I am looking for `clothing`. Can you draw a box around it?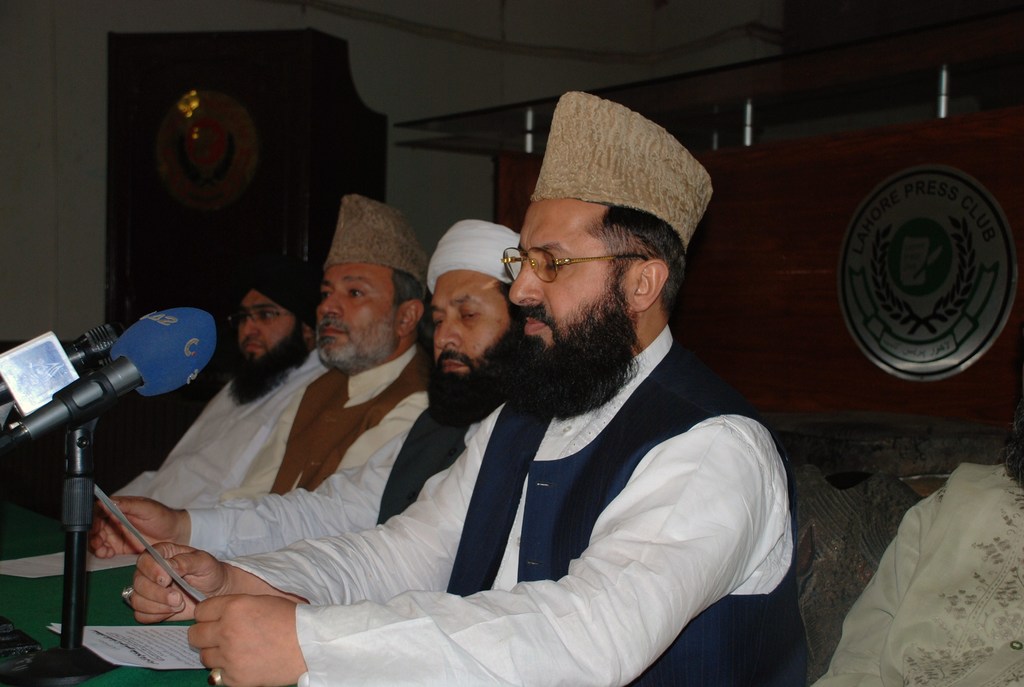
Sure, the bounding box is select_region(422, 221, 527, 288).
